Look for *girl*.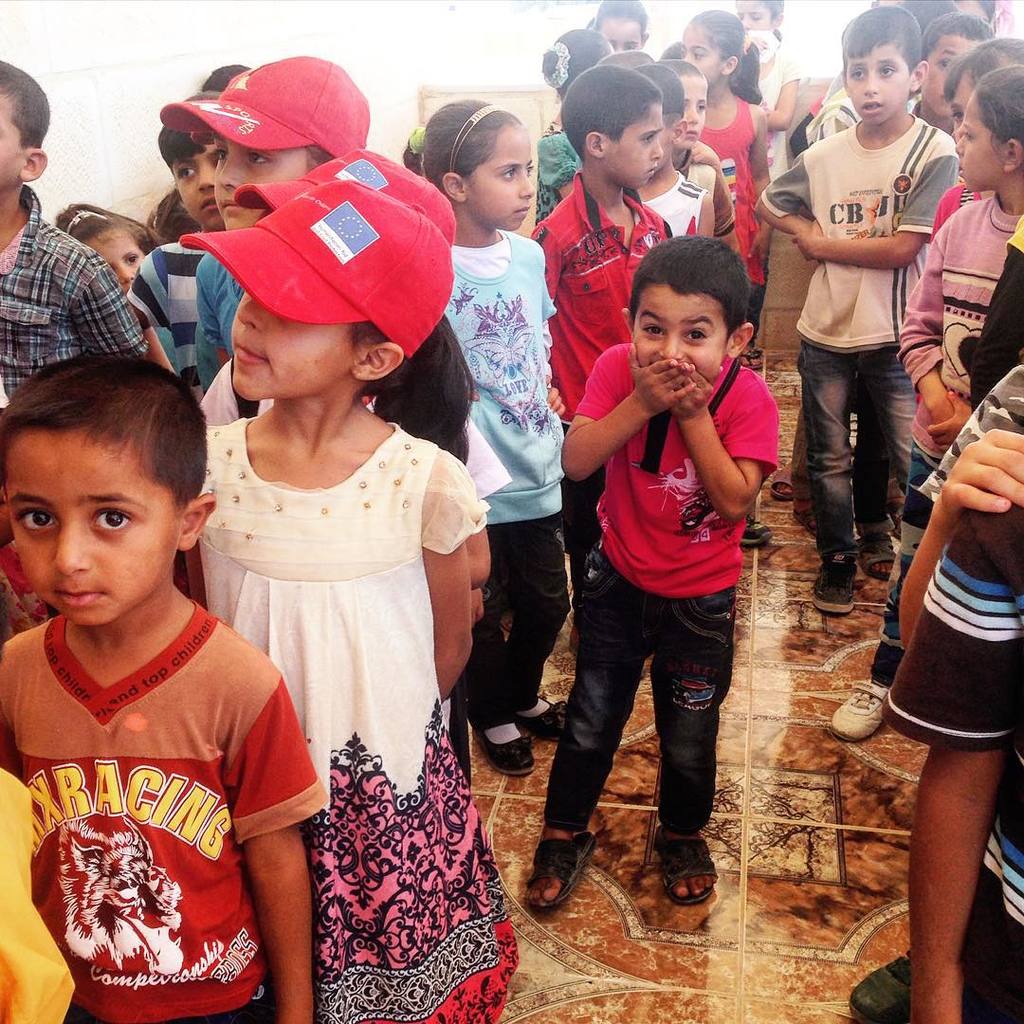
Found: bbox(539, 26, 612, 133).
